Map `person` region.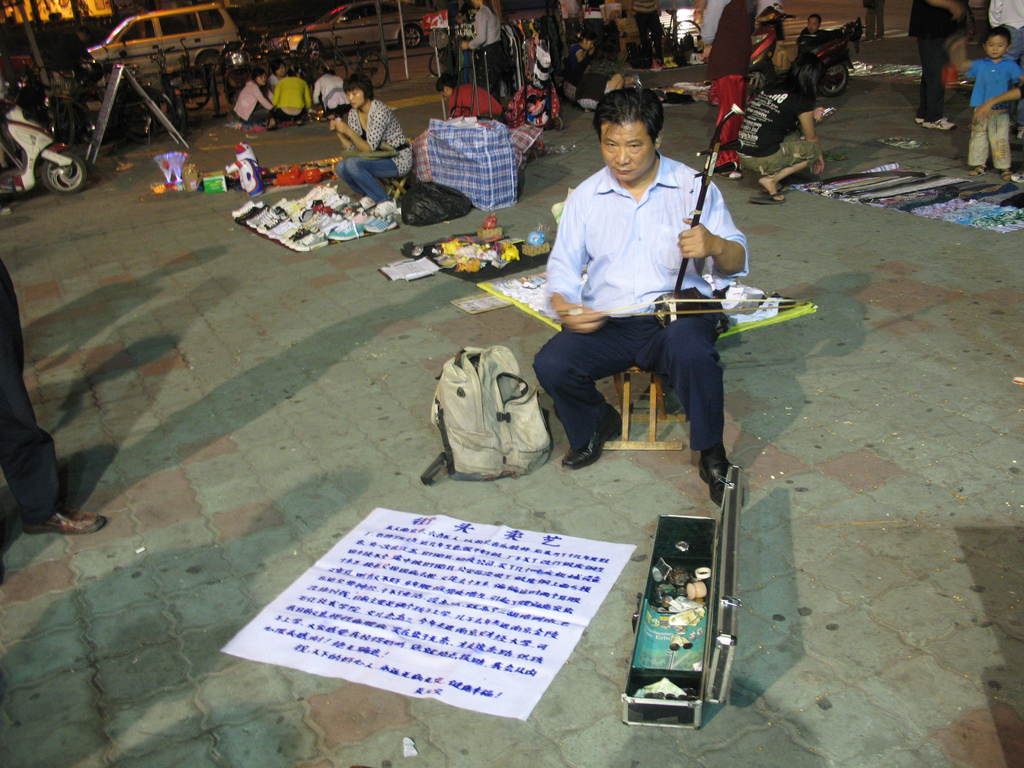
Mapped to <region>967, 27, 1023, 179</region>.
